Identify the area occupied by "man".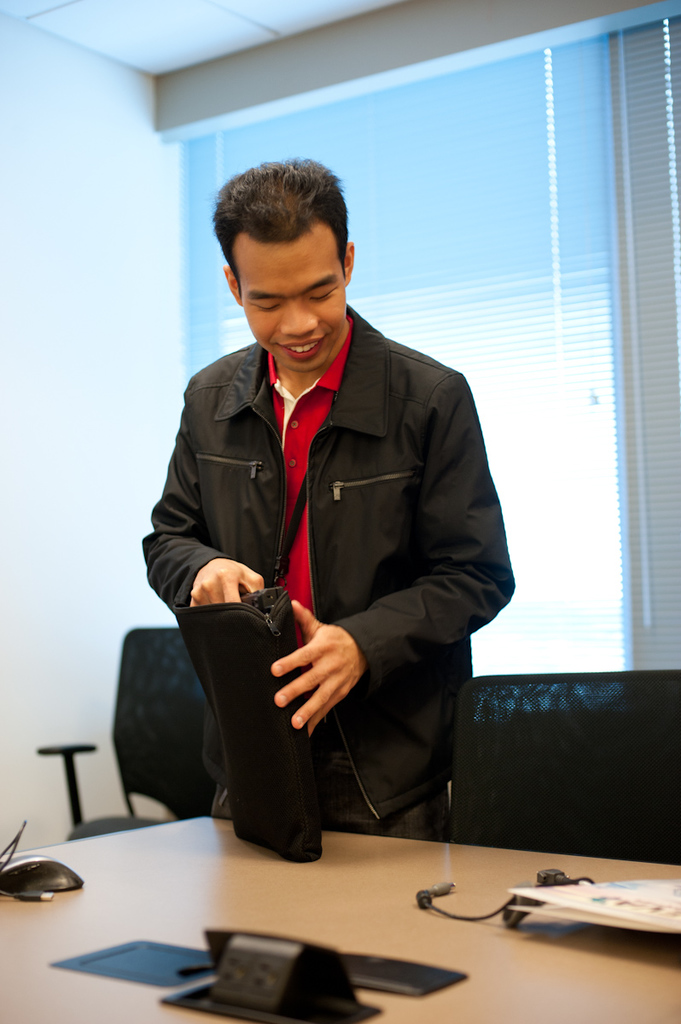
Area: [134,158,517,831].
